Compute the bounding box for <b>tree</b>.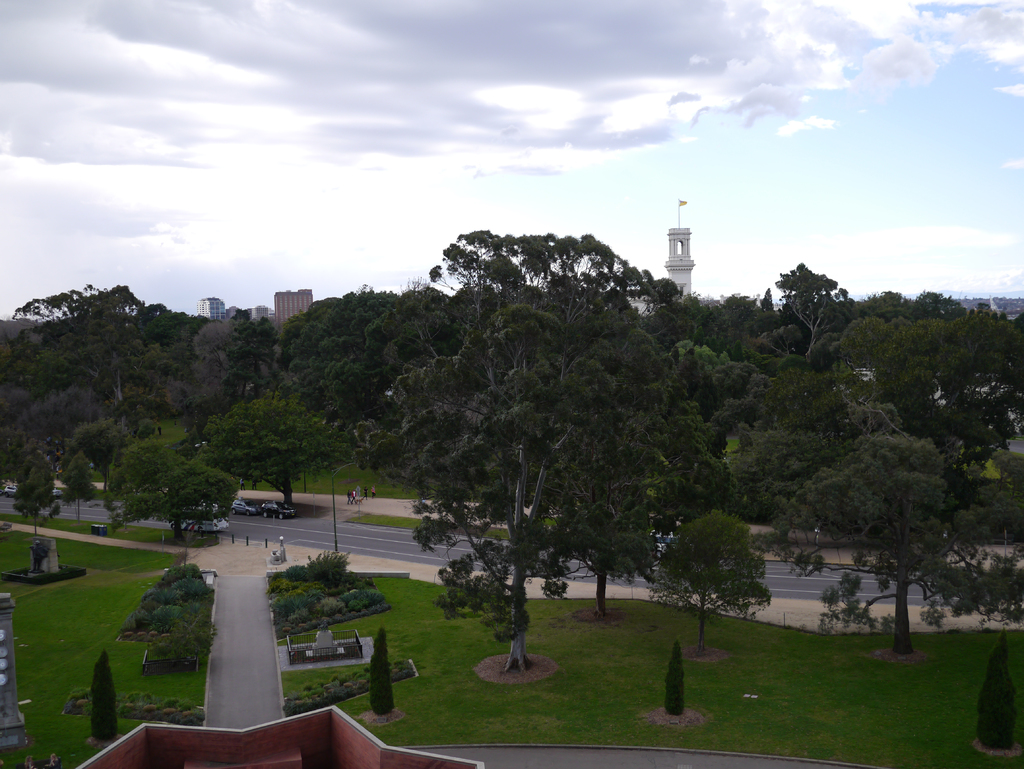
[x1=757, y1=259, x2=834, y2=330].
